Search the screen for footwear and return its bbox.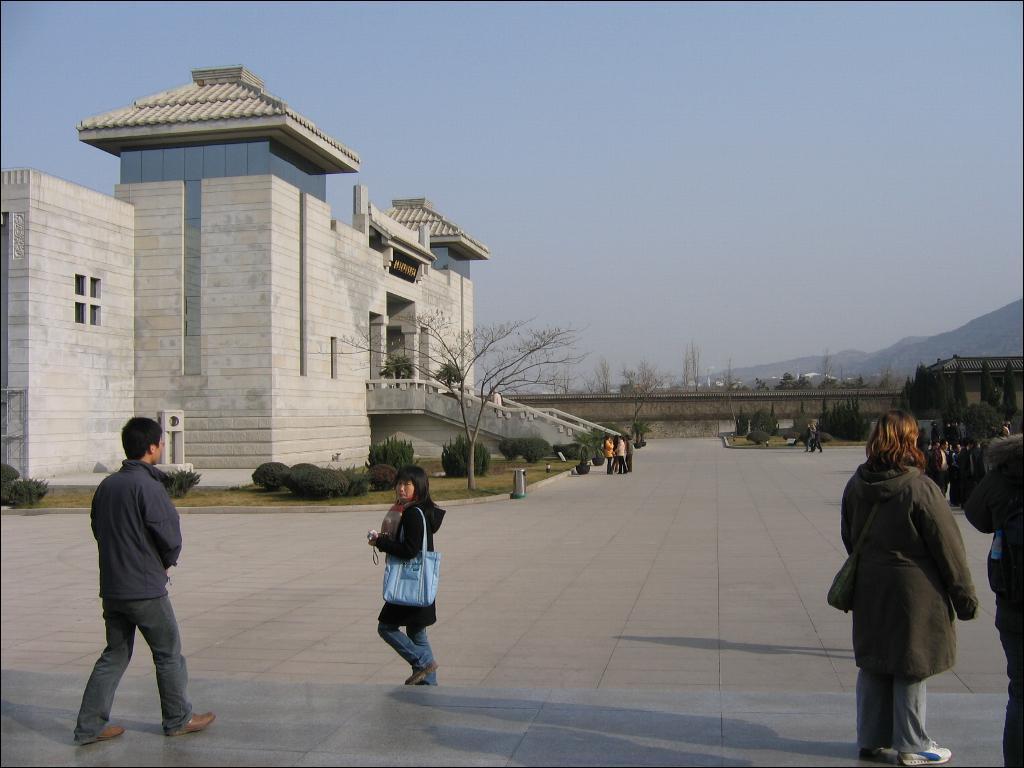
Found: <region>858, 746, 886, 761</region>.
